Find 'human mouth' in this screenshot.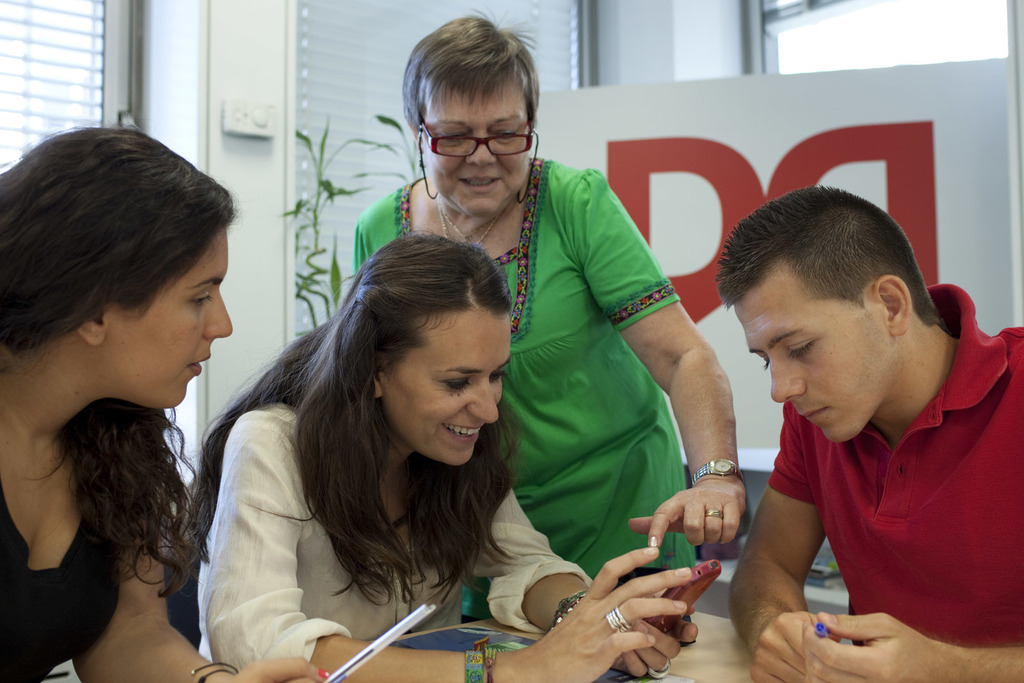
The bounding box for 'human mouth' is box(800, 406, 826, 421).
